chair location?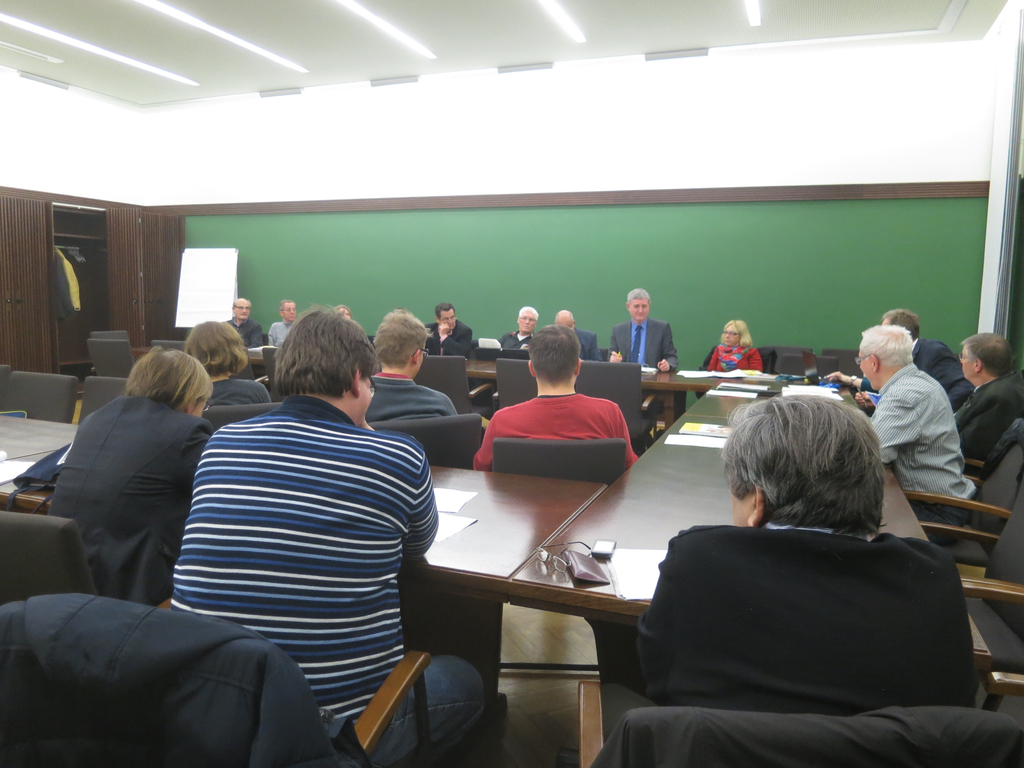
box=[495, 357, 541, 413]
